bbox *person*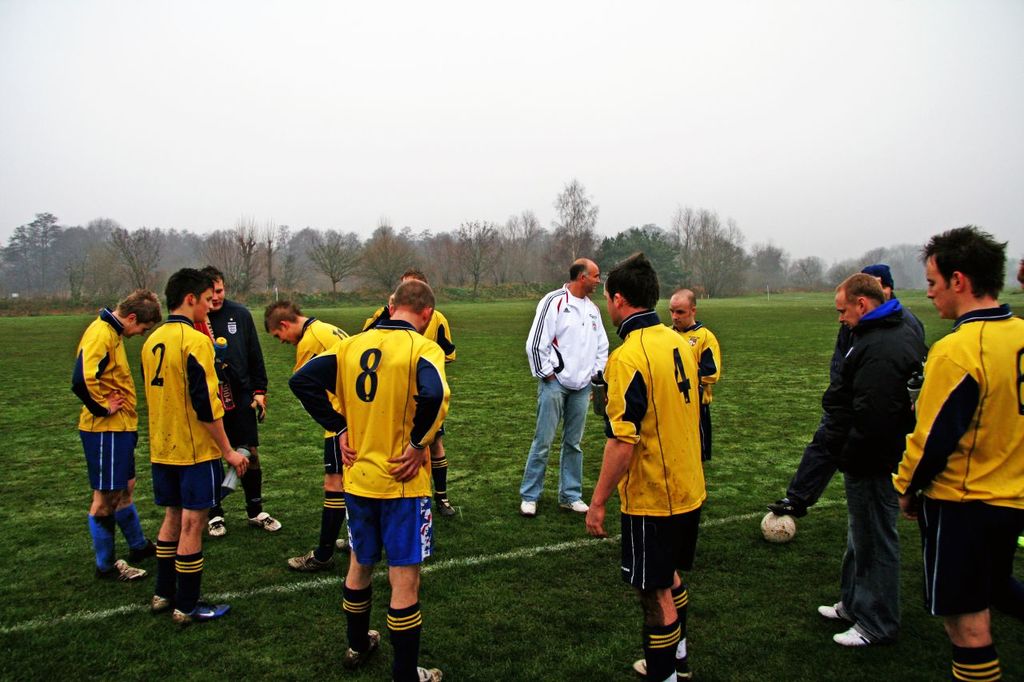
bbox(142, 264, 254, 625)
